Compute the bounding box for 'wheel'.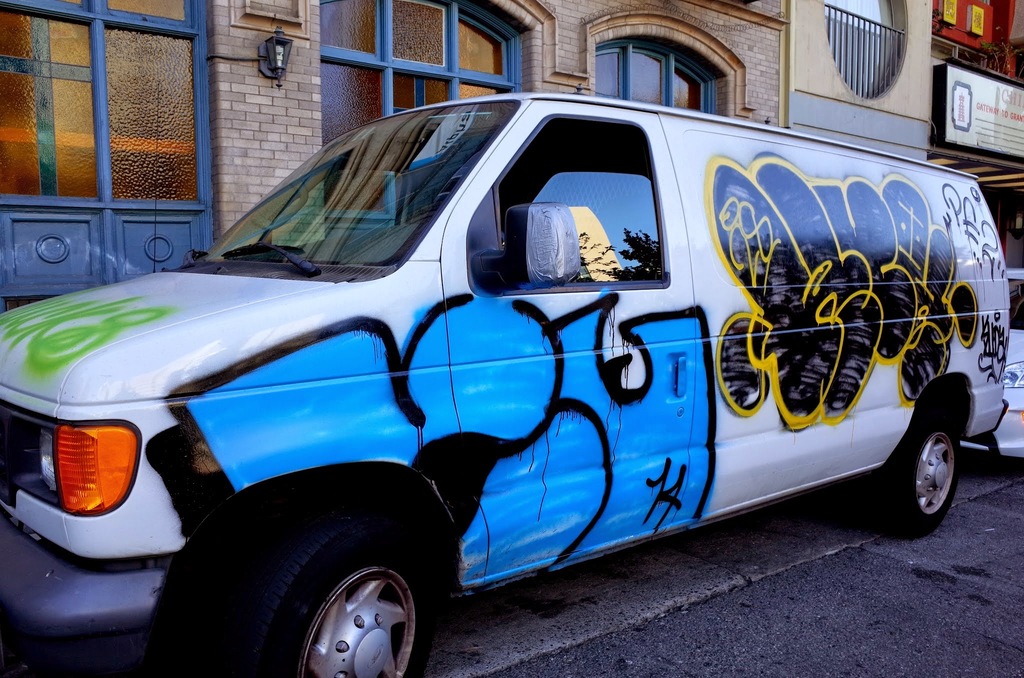
<box>872,408,959,535</box>.
